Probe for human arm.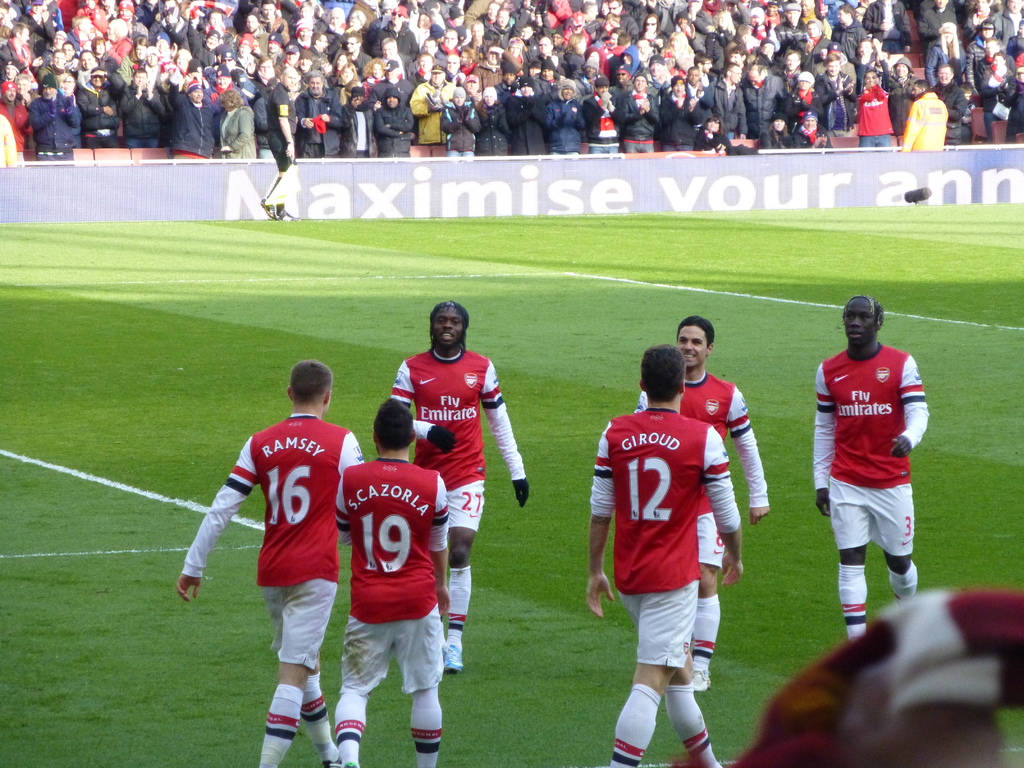
Probe result: locate(804, 362, 832, 509).
